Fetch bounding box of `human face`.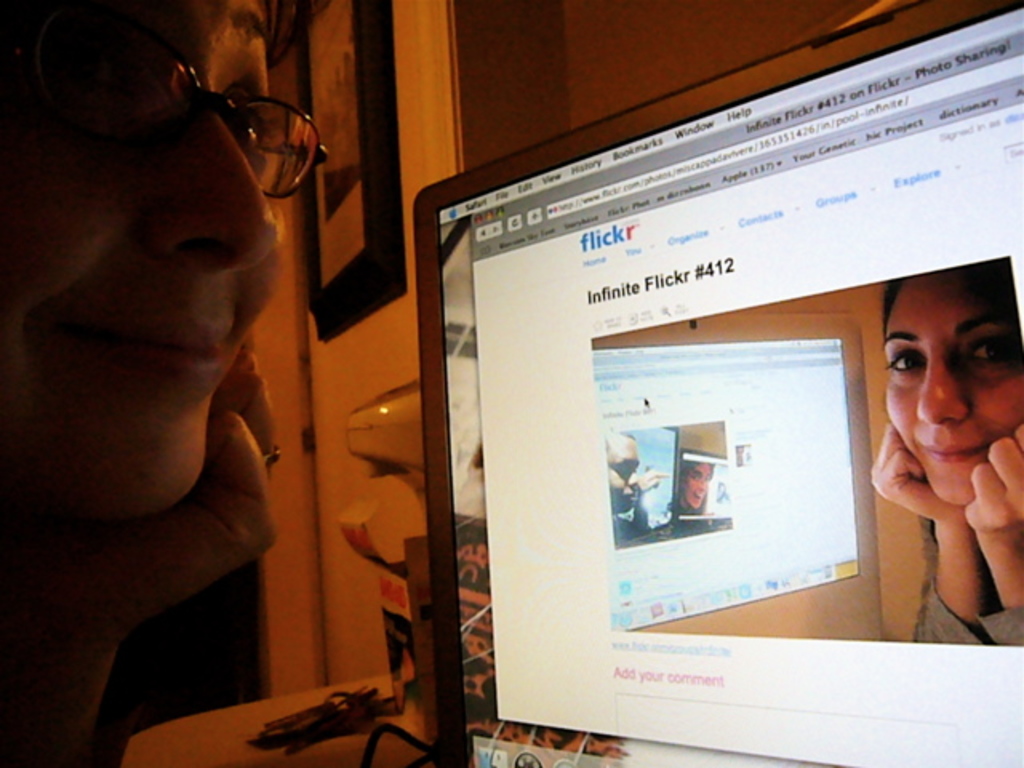
Bbox: box=[883, 275, 1022, 504].
